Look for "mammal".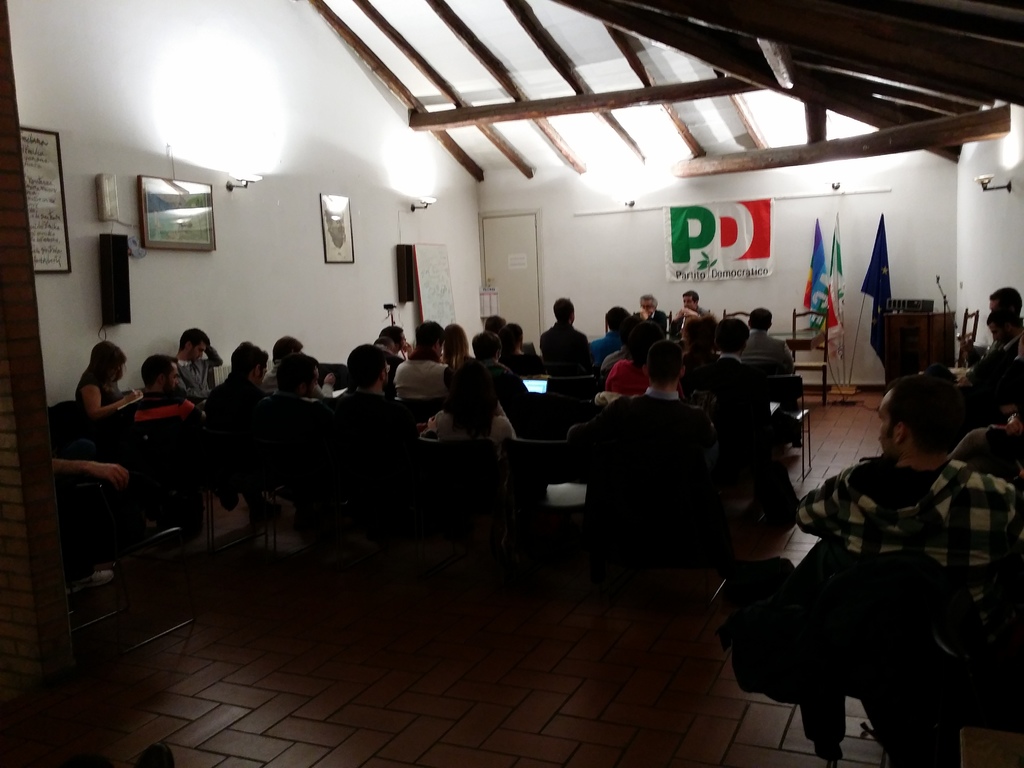
Found: <region>589, 303, 629, 366</region>.
